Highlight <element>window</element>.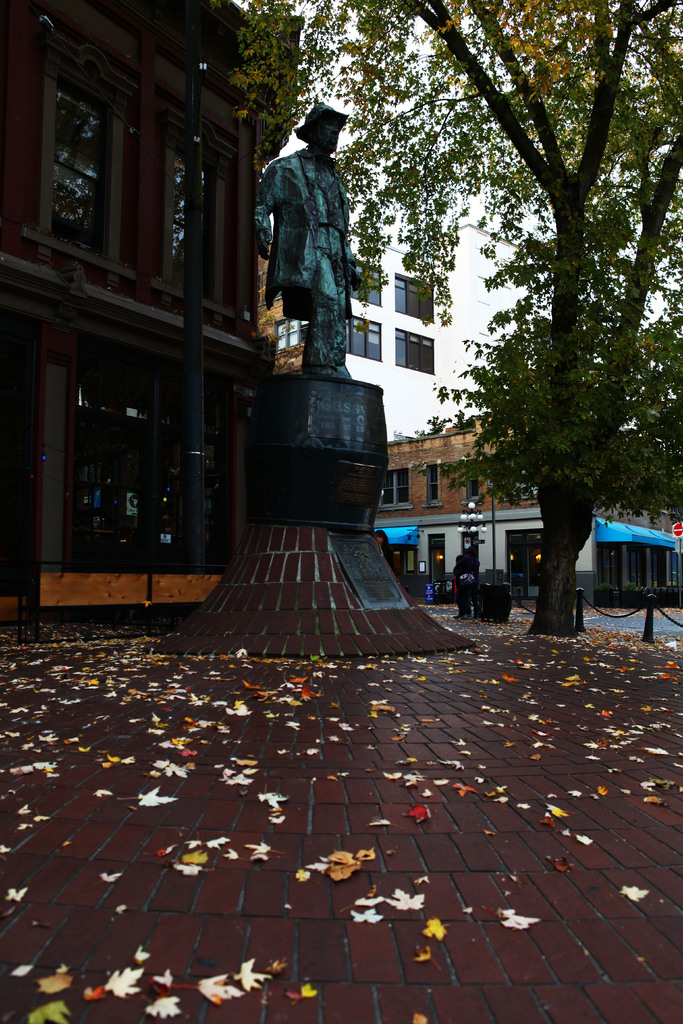
Highlighted region: box=[391, 328, 435, 369].
